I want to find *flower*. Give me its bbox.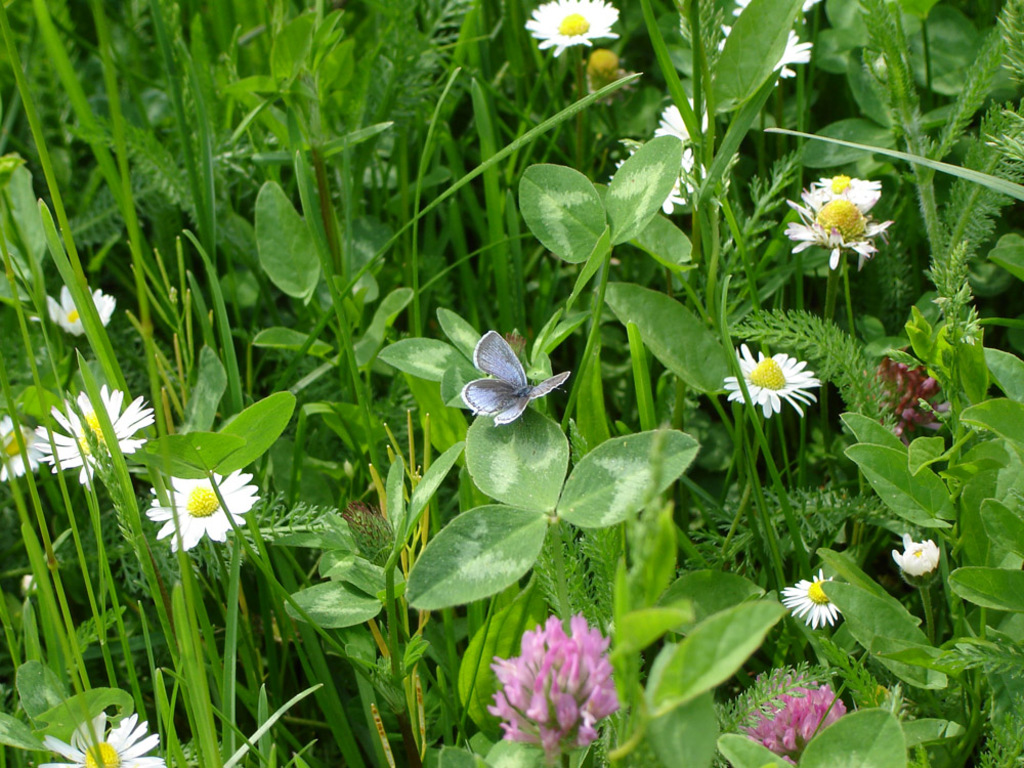
crop(713, 20, 815, 83).
